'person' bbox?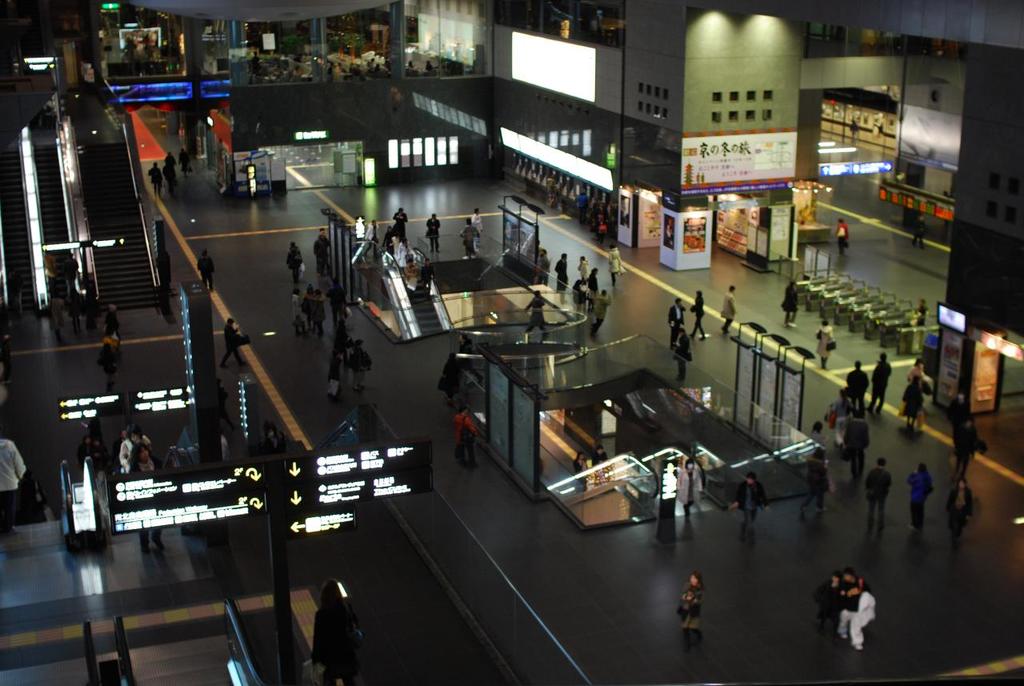
<region>71, 411, 159, 554</region>
